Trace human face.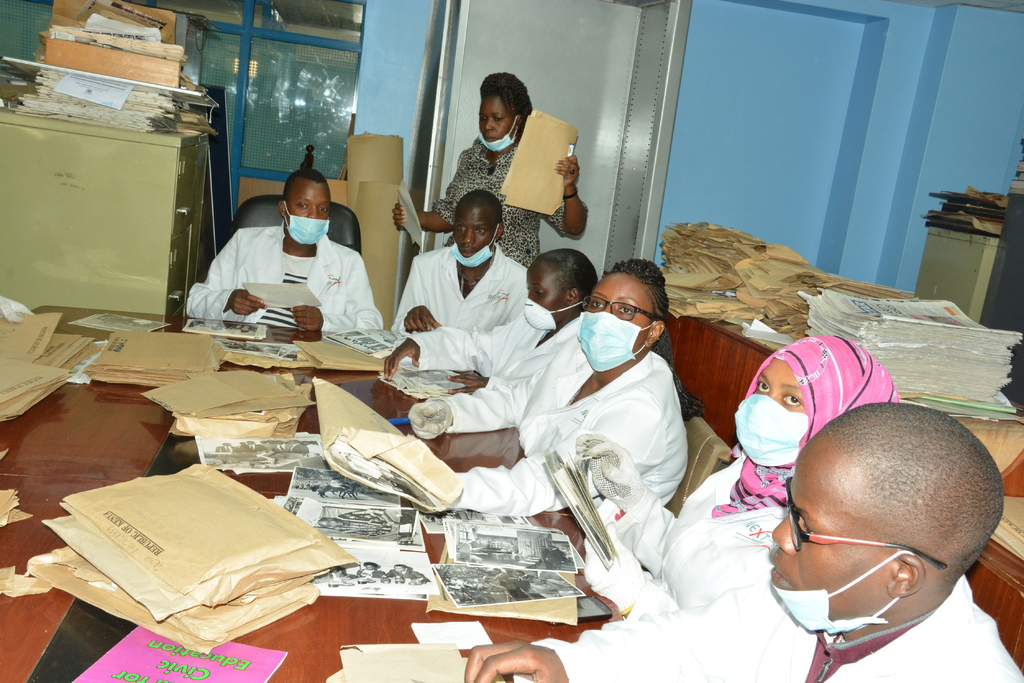
Traced to bbox=(527, 262, 572, 332).
